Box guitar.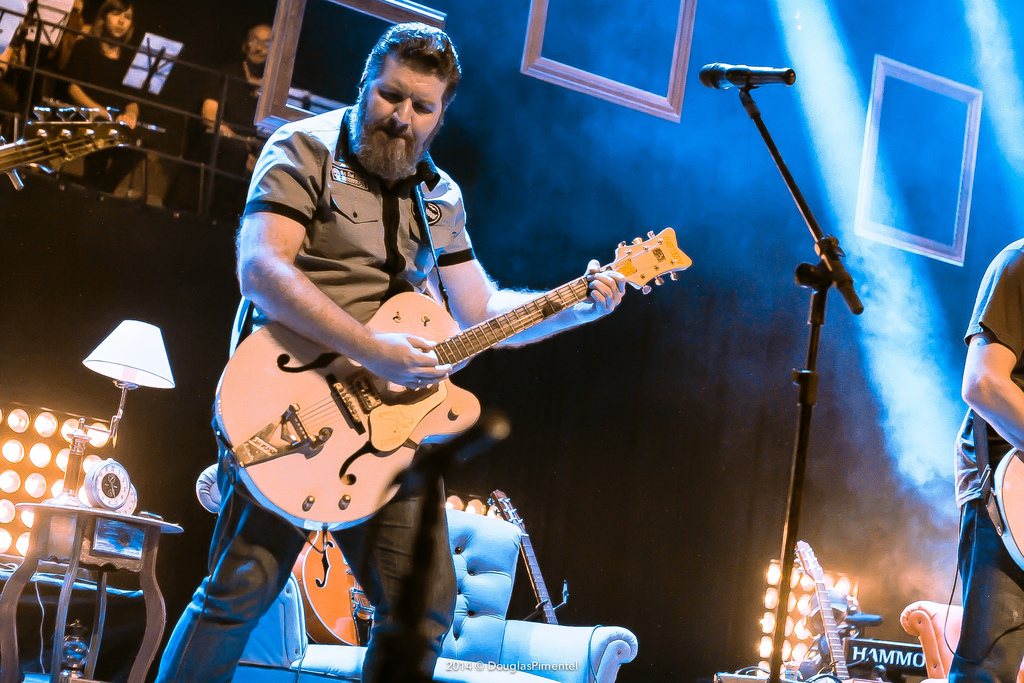
214,223,689,537.
